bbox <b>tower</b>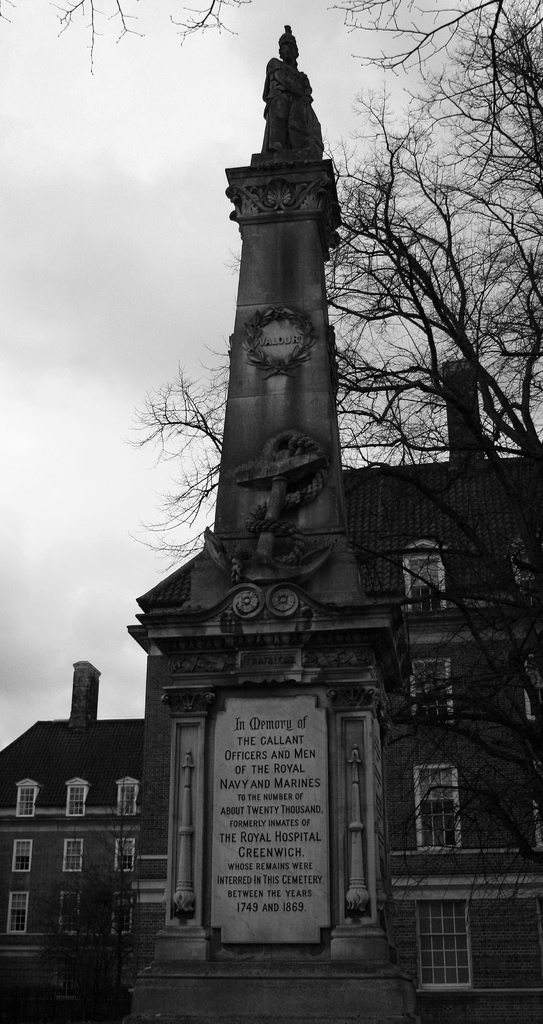
[left=135, top=13, right=428, bottom=1023]
